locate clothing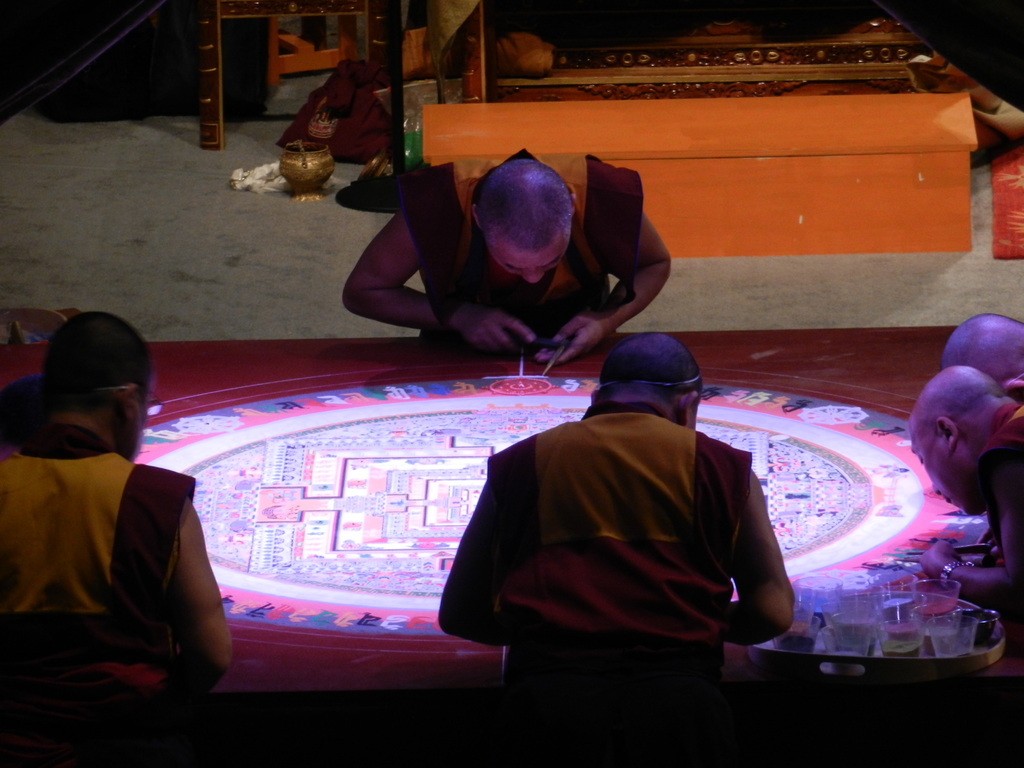
[402,148,646,340]
